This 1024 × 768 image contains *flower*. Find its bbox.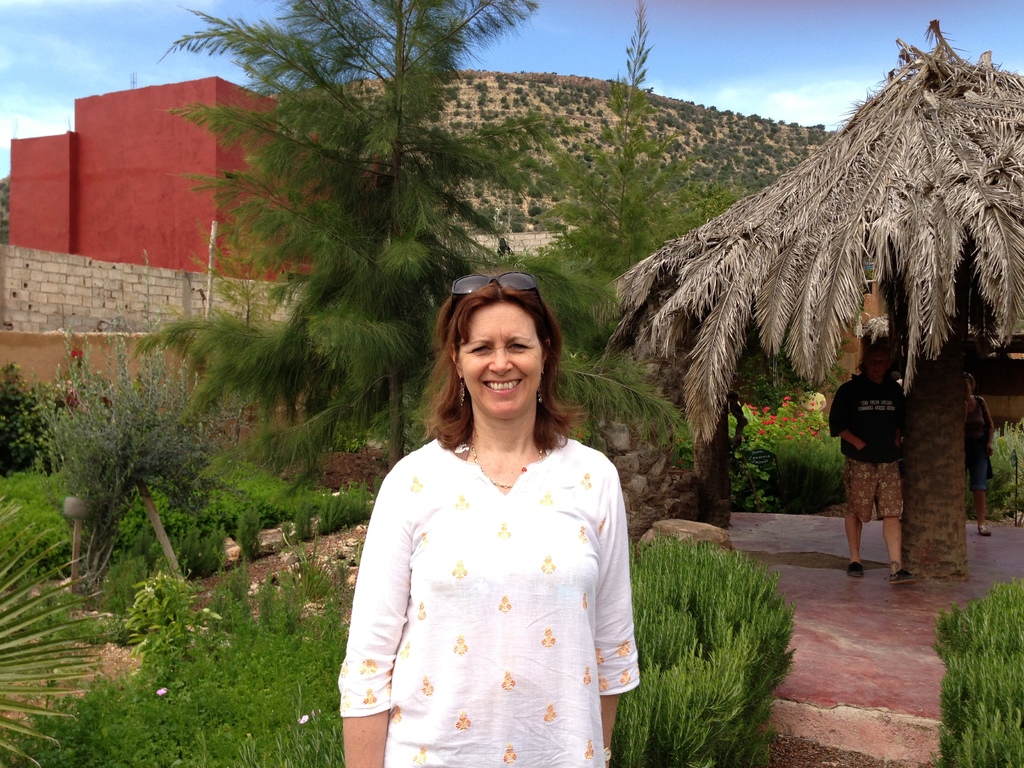
(x1=70, y1=346, x2=88, y2=365).
